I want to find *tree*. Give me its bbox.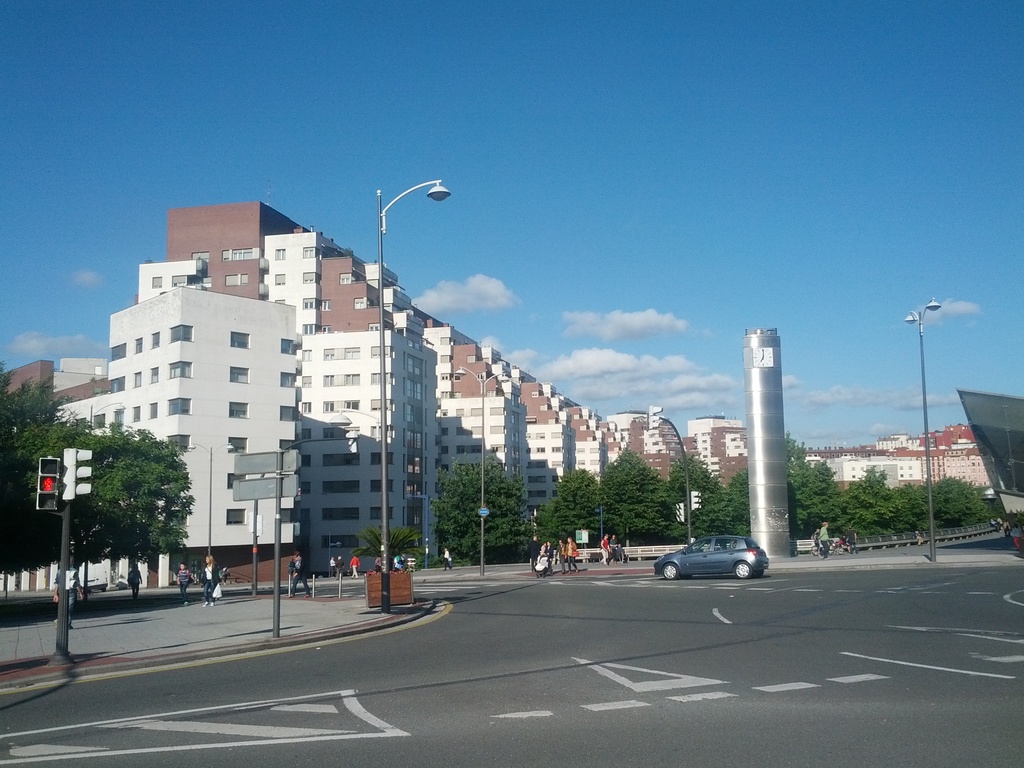
region(600, 446, 671, 549).
